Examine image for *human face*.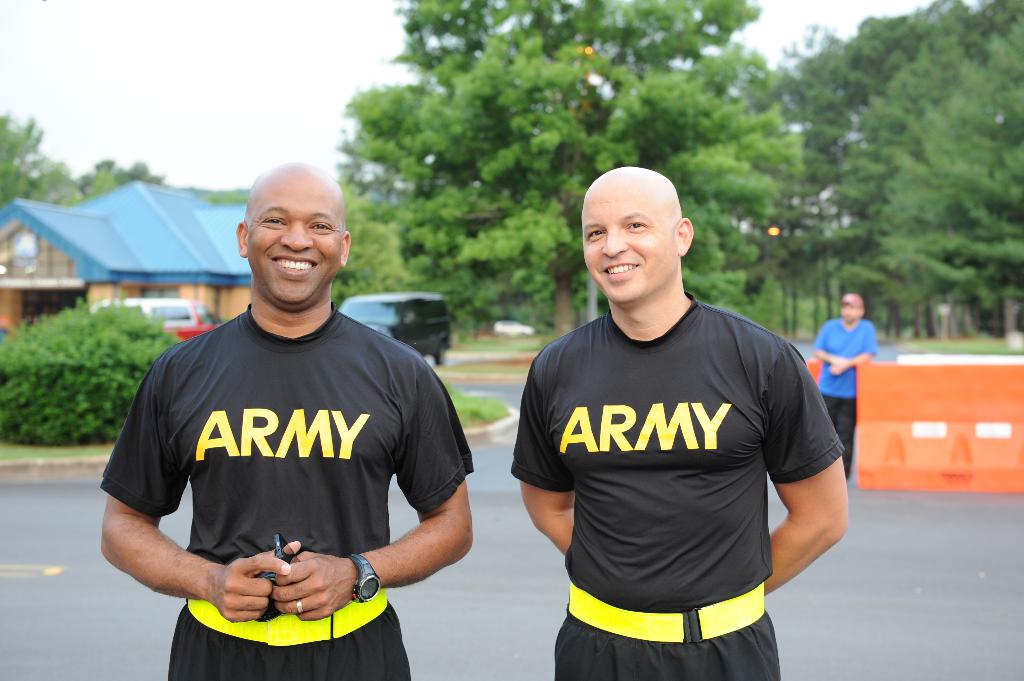
Examination result: [left=843, top=302, right=861, bottom=322].
